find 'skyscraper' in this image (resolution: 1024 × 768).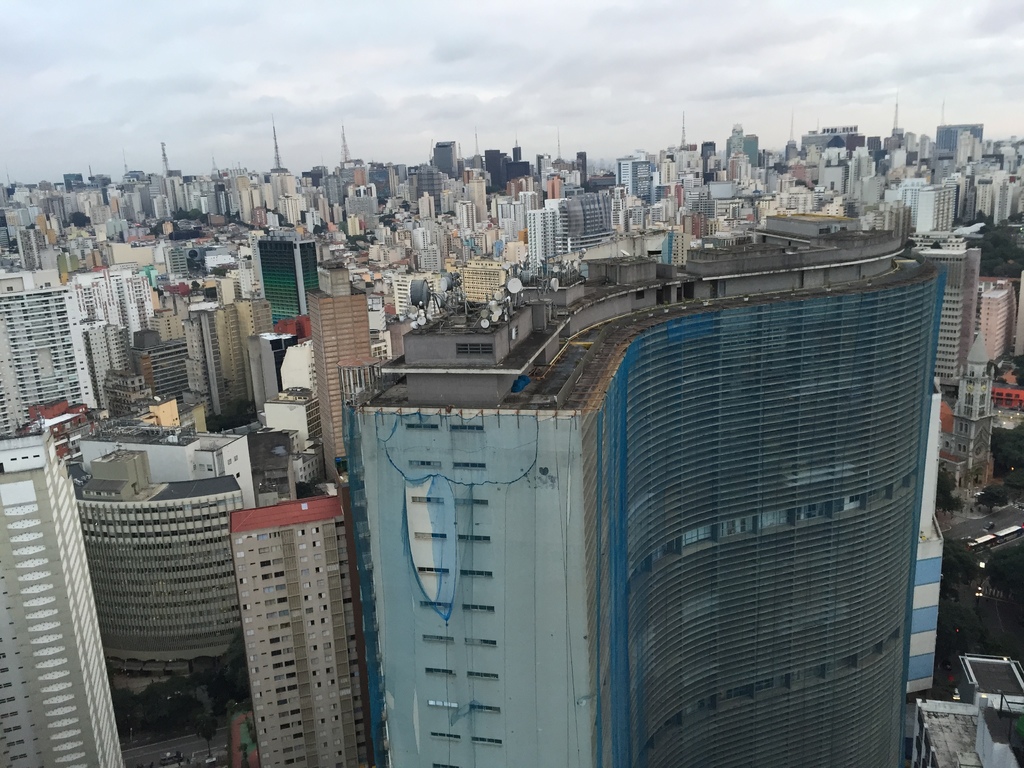
Rect(612, 157, 652, 199).
